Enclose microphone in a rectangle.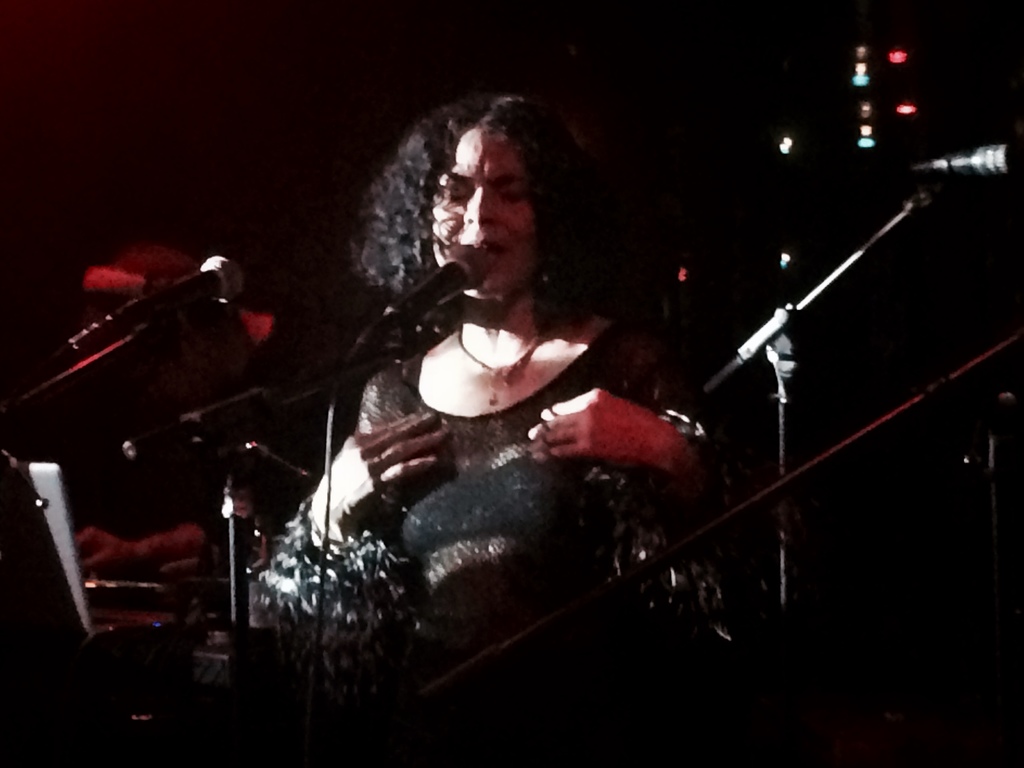
bbox=(42, 252, 255, 363).
